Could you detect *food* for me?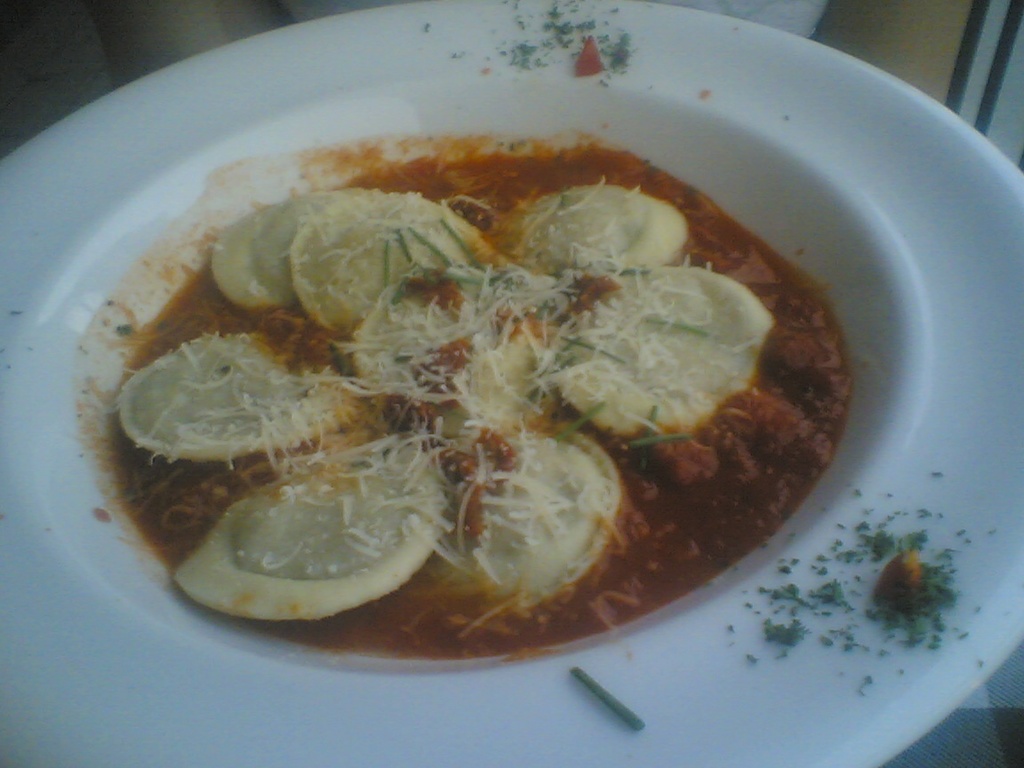
Detection result: locate(573, 33, 606, 81).
